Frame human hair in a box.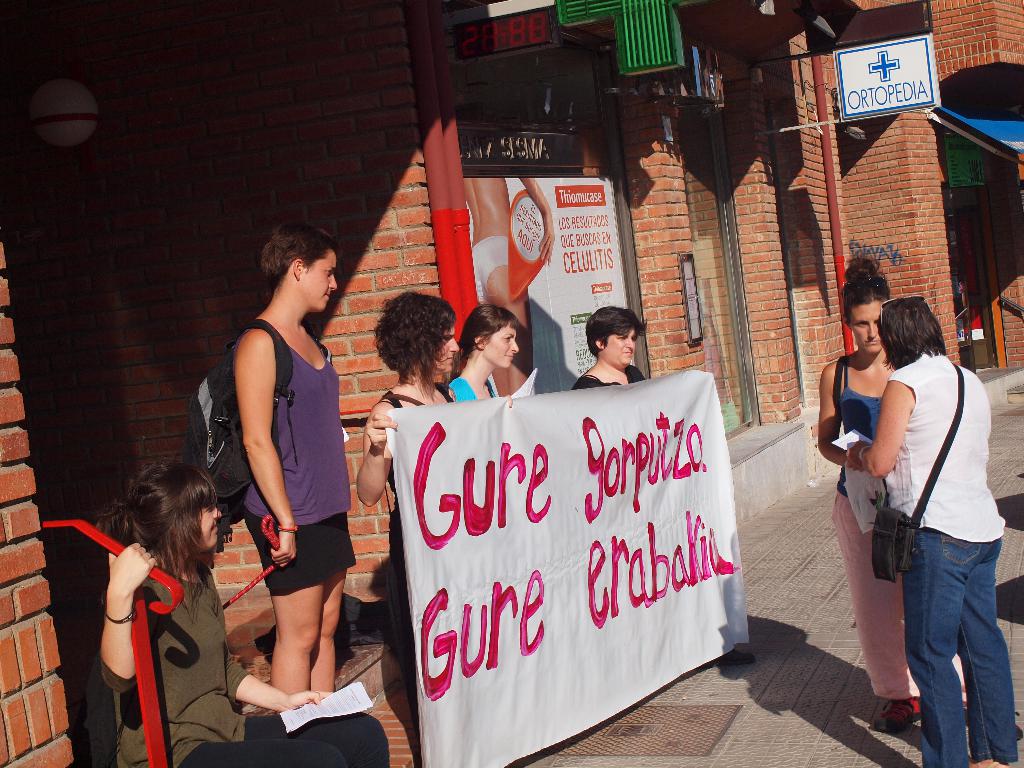
left=369, top=287, right=452, bottom=401.
